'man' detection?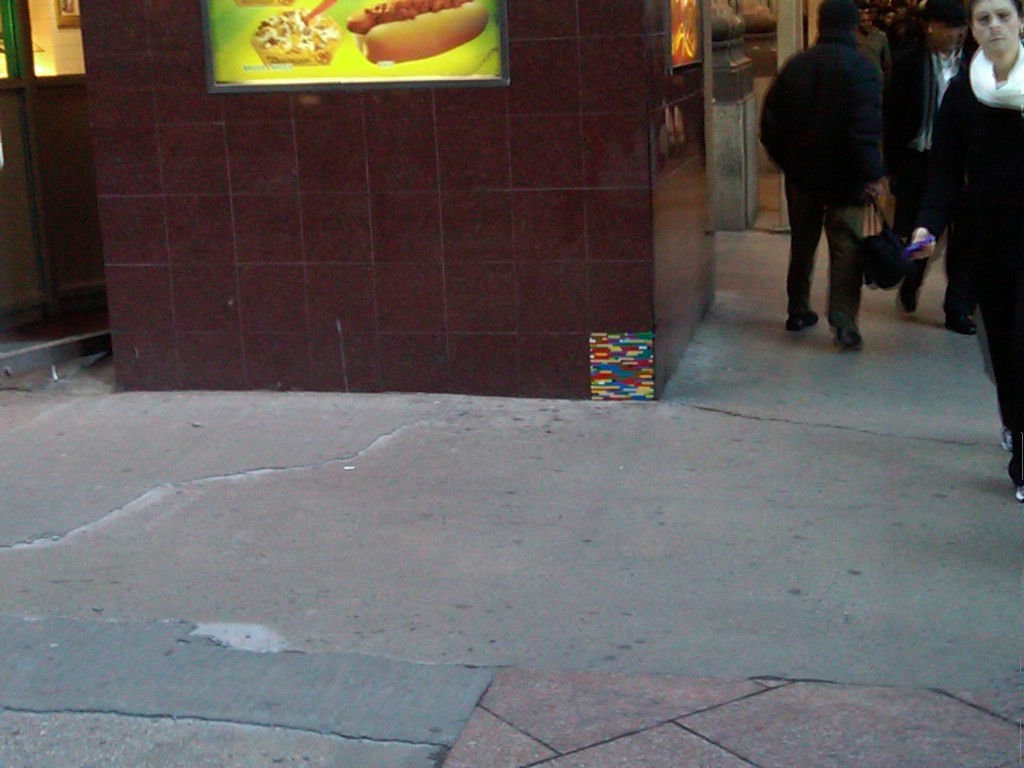
box=[901, 4, 972, 344]
